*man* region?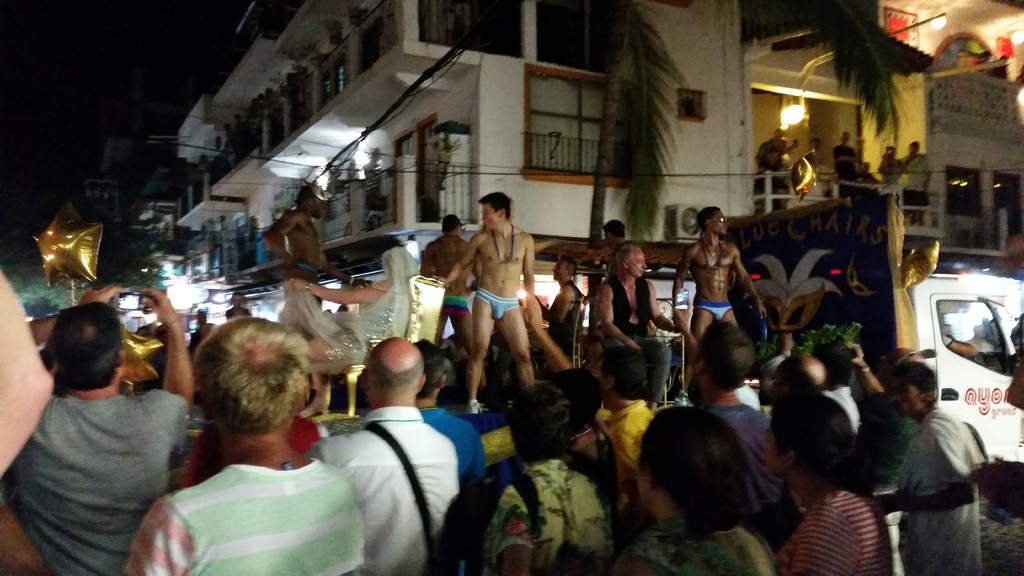
<region>753, 125, 791, 197</region>
